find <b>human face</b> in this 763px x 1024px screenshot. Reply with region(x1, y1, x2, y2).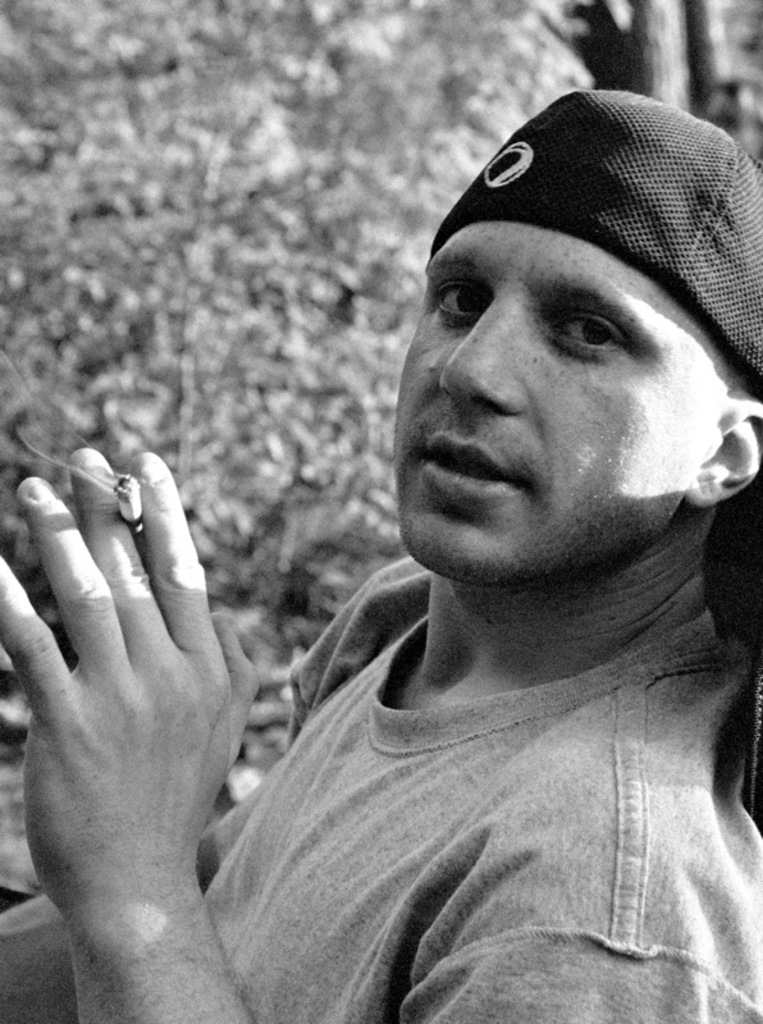
region(389, 224, 732, 576).
